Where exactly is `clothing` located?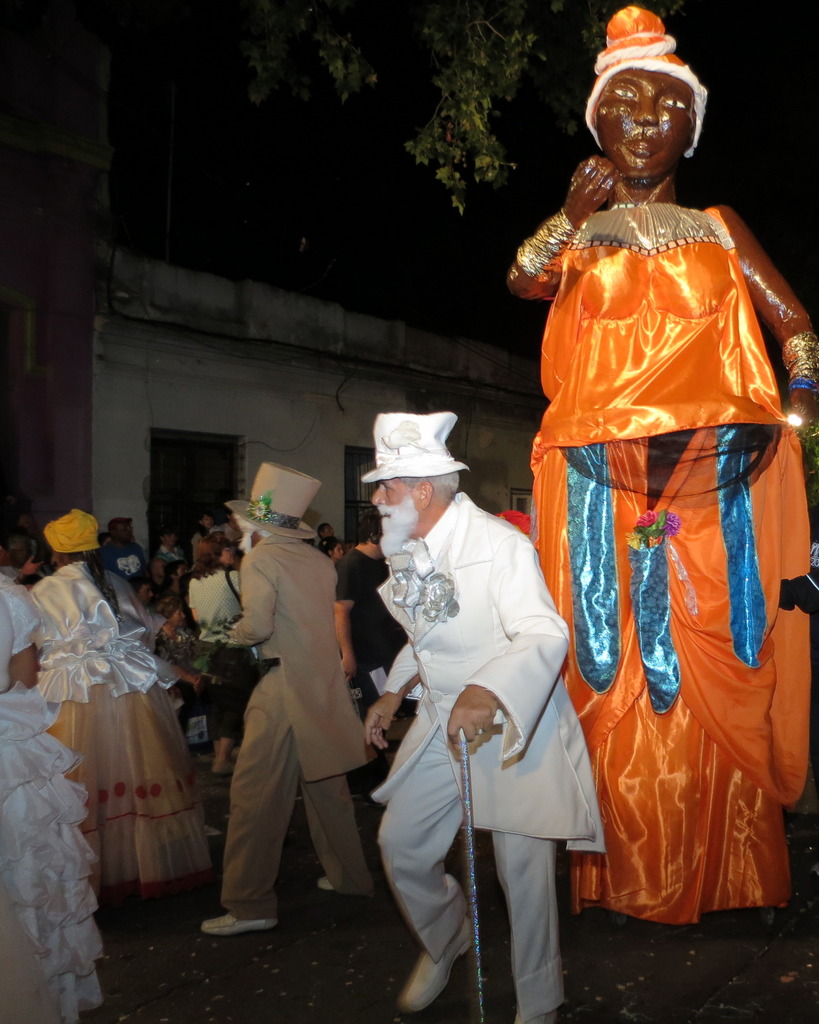
Its bounding box is <region>215, 529, 376, 922</region>.
